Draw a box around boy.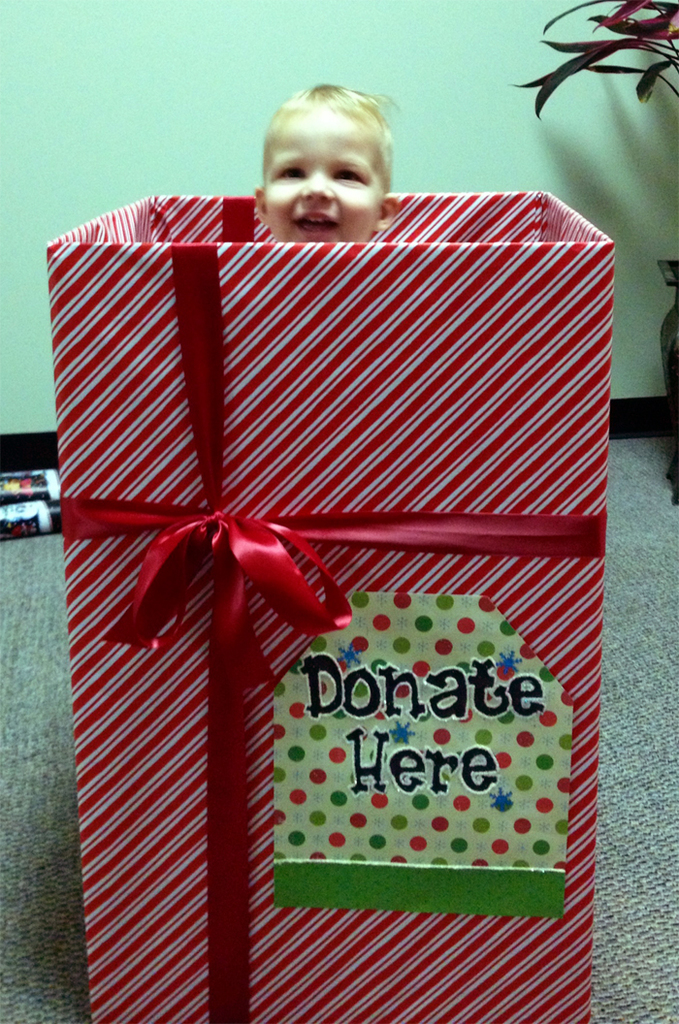
(x1=224, y1=106, x2=430, y2=258).
